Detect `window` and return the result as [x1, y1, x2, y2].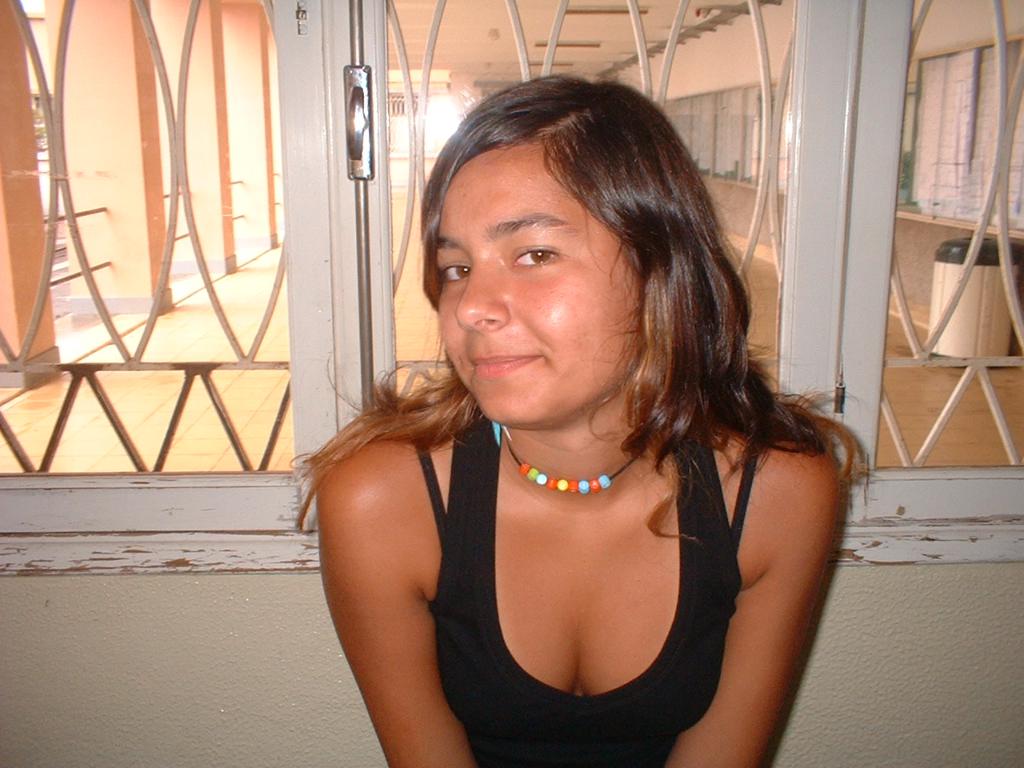
[846, 0, 1023, 480].
